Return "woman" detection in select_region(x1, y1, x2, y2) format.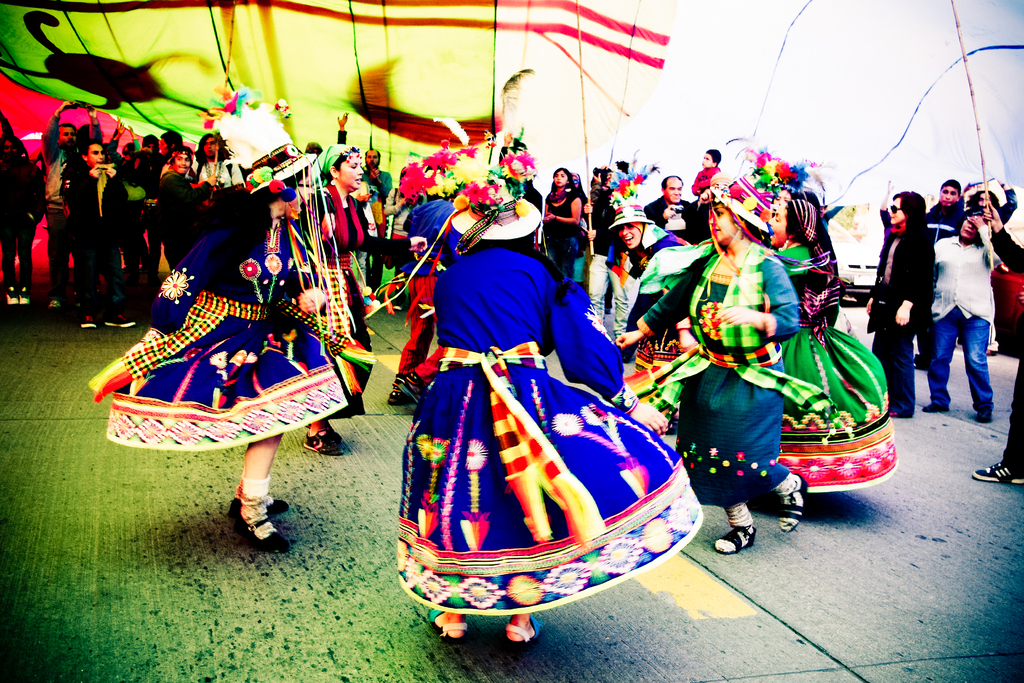
select_region(380, 172, 668, 594).
